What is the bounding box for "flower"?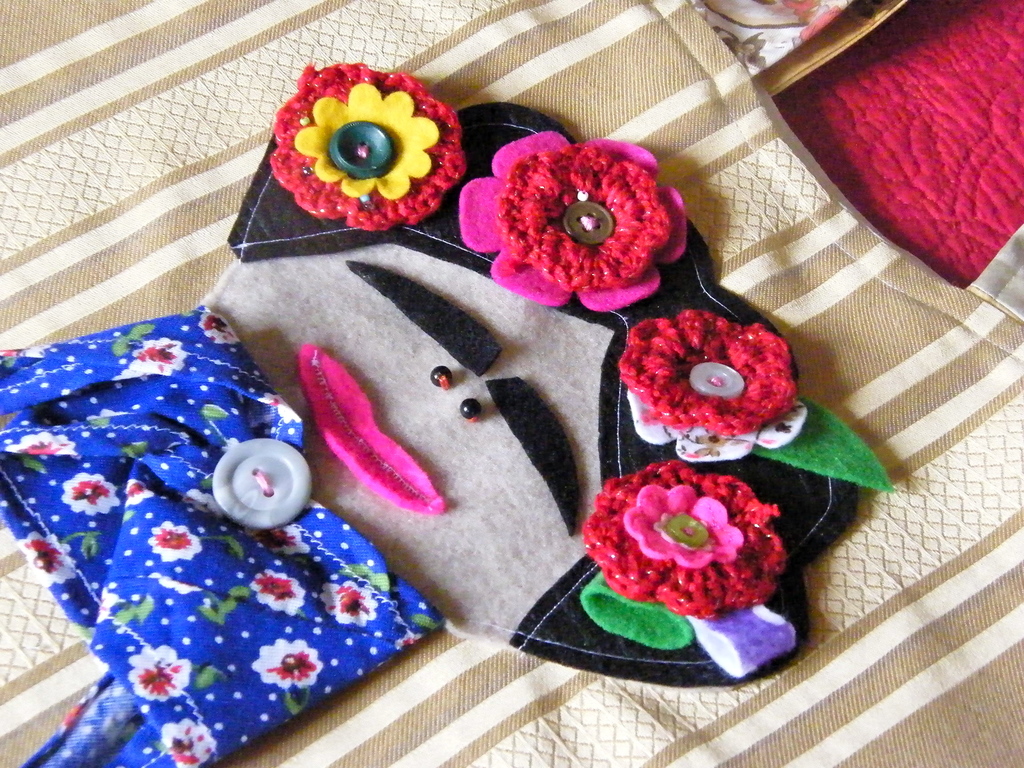
(x1=319, y1=580, x2=380, y2=633).
